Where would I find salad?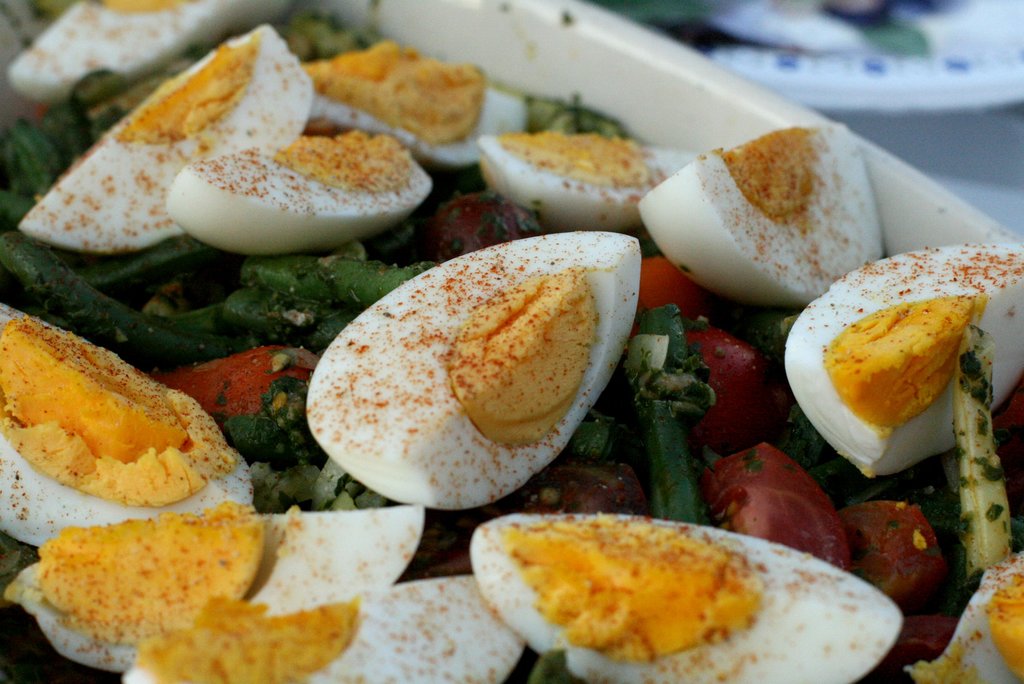
At BBox(0, 0, 1023, 683).
